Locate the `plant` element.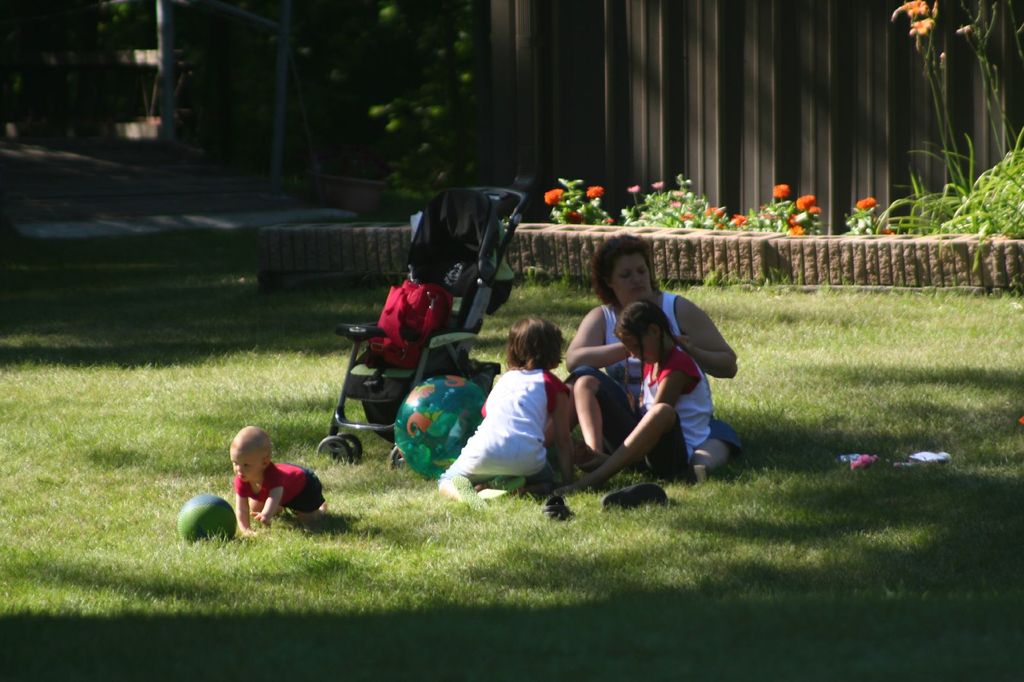
Element bbox: crop(623, 170, 724, 230).
